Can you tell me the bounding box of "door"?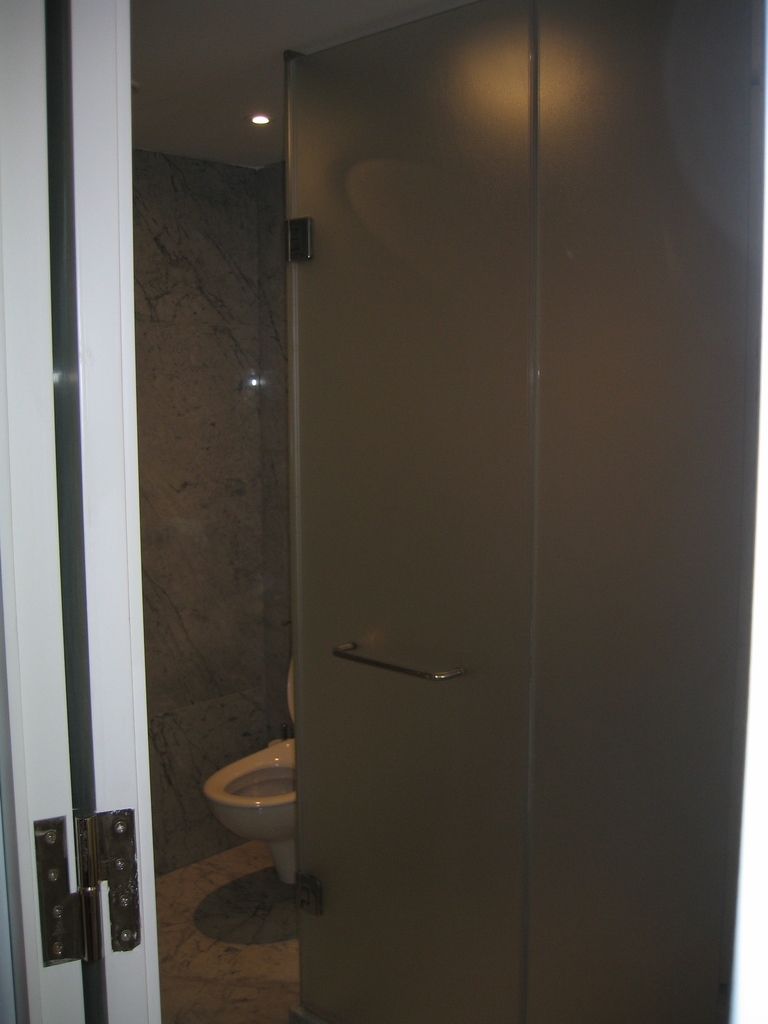
(282, 0, 525, 1011).
